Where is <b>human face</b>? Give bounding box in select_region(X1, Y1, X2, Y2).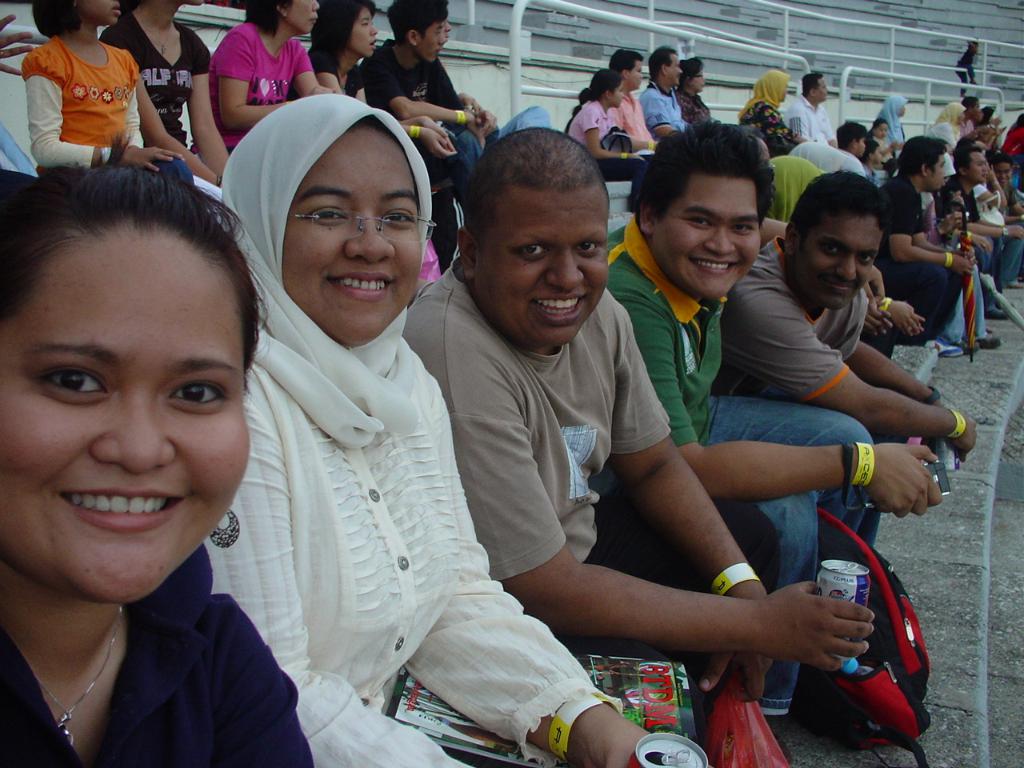
select_region(349, 6, 381, 56).
